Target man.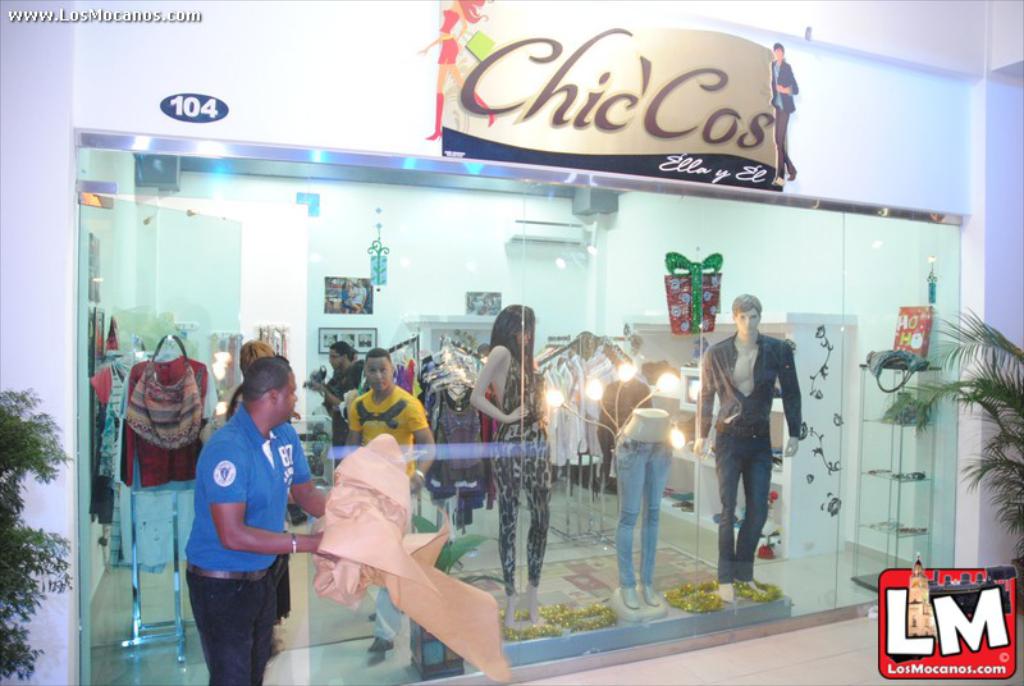
Target region: (left=686, top=292, right=806, bottom=605).
